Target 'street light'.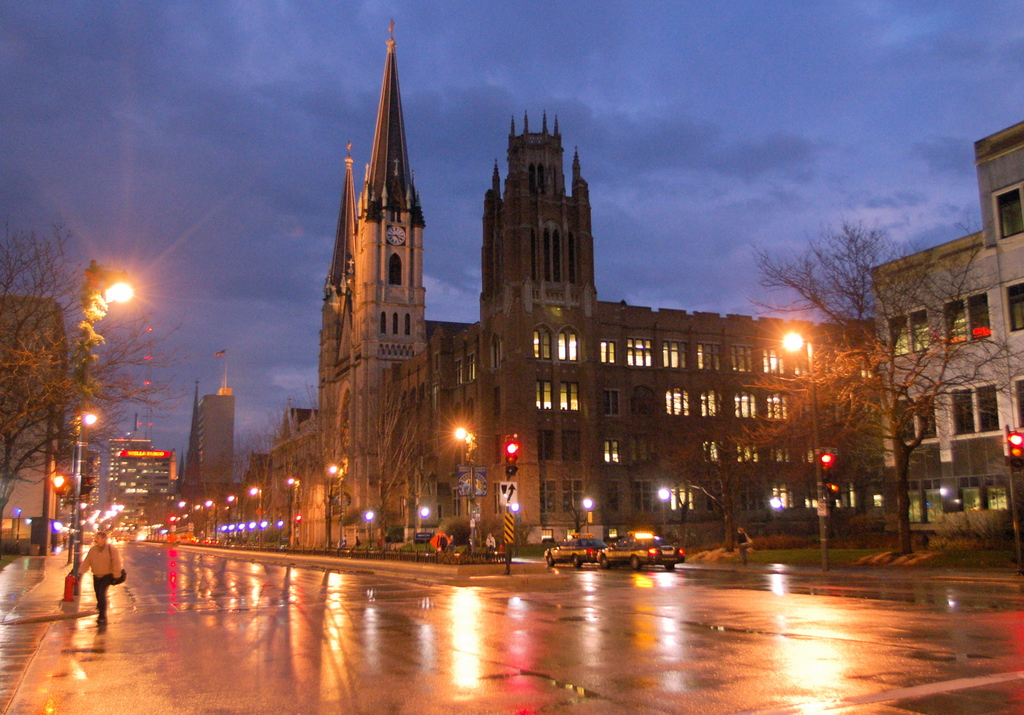
Target region: 190,503,205,543.
